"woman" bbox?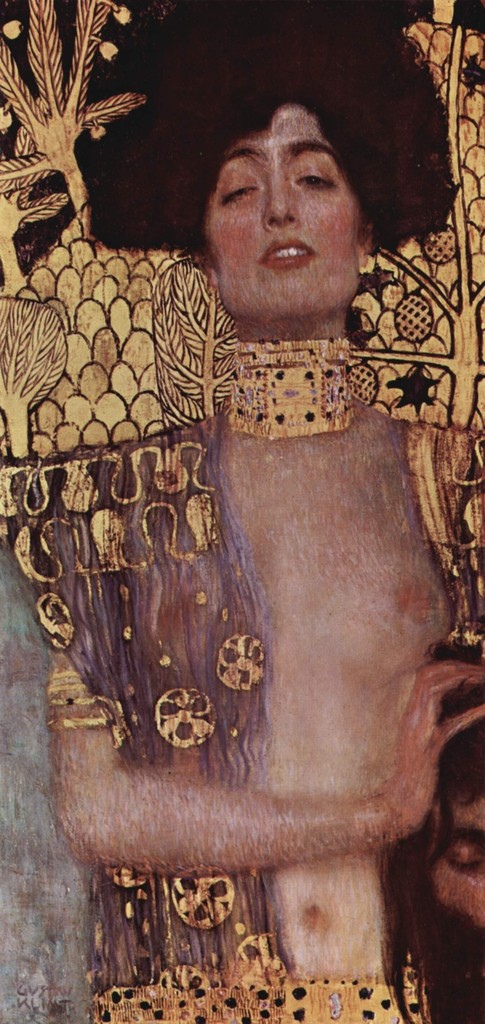
bbox(42, 0, 484, 1023)
